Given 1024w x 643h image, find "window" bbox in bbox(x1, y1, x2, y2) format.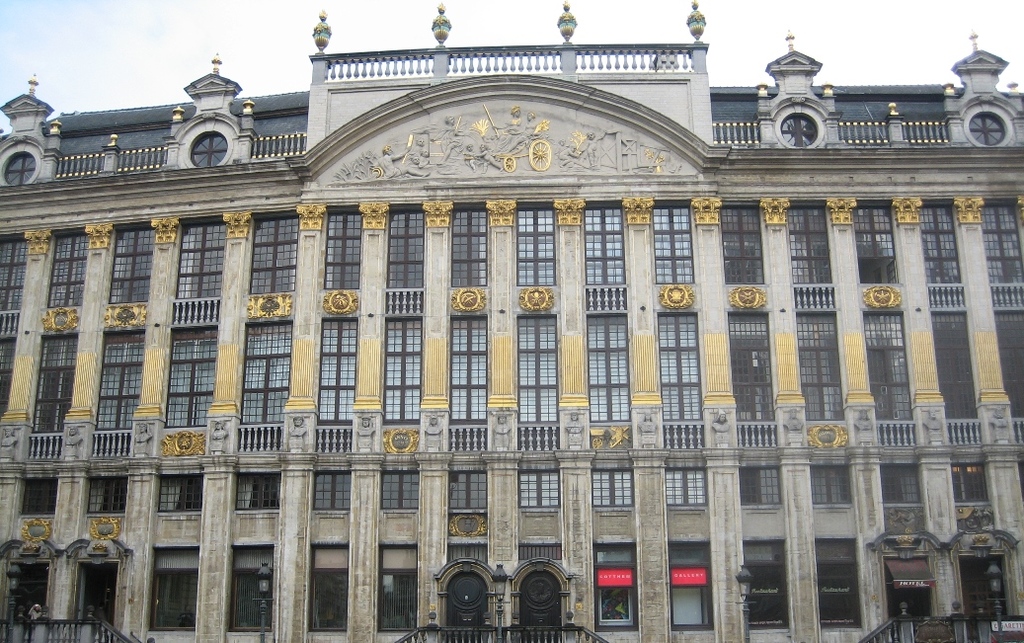
bbox(239, 321, 292, 426).
